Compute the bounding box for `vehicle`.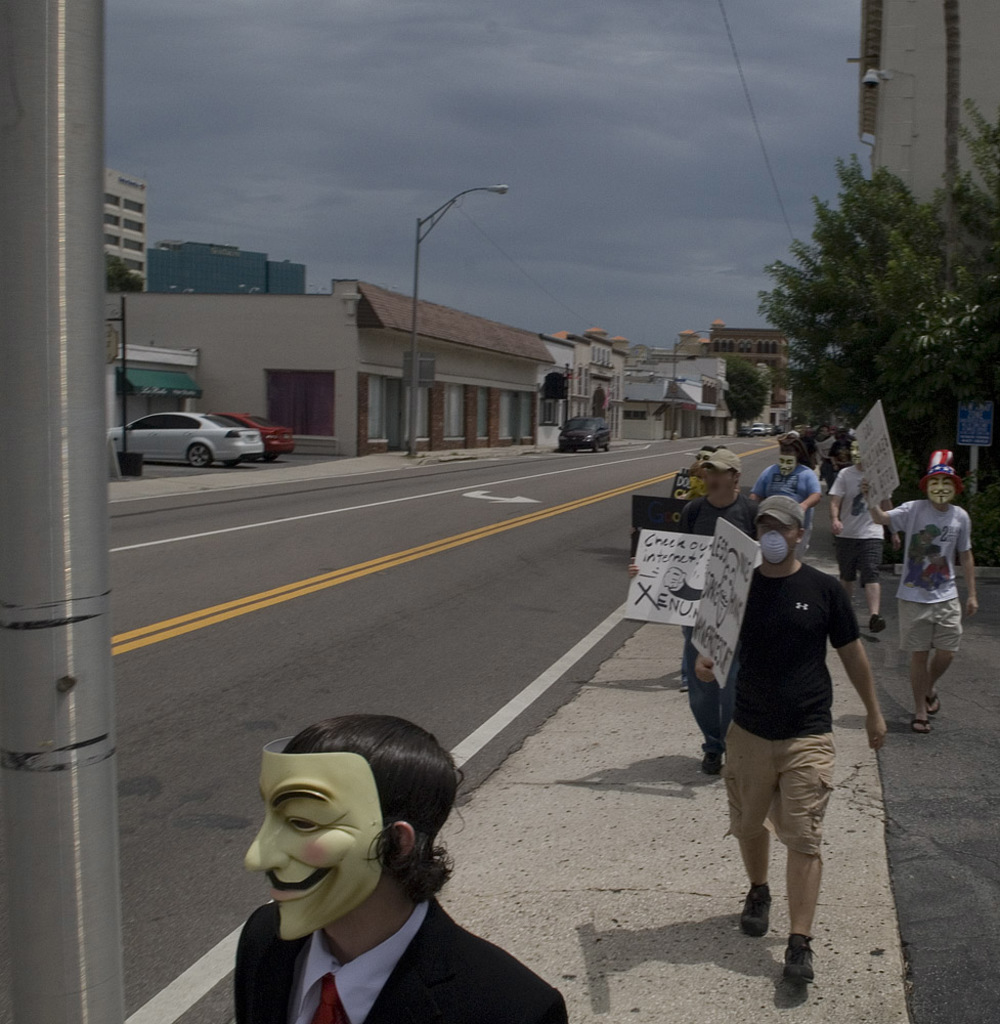
left=737, top=426, right=751, bottom=438.
